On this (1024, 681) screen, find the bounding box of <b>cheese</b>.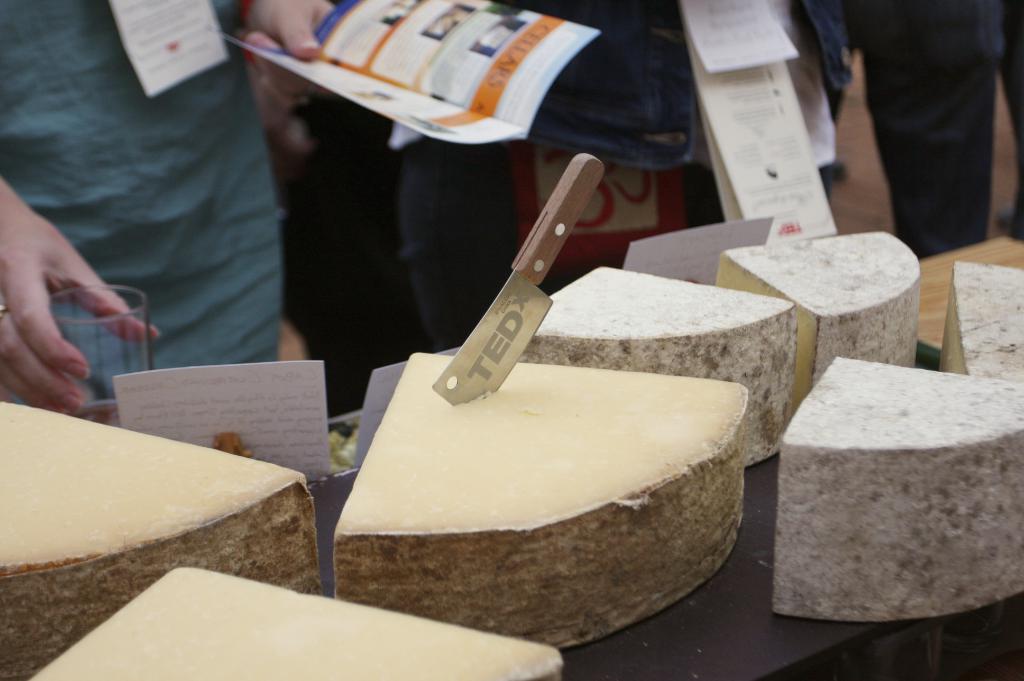
Bounding box: bbox=(725, 223, 926, 408).
